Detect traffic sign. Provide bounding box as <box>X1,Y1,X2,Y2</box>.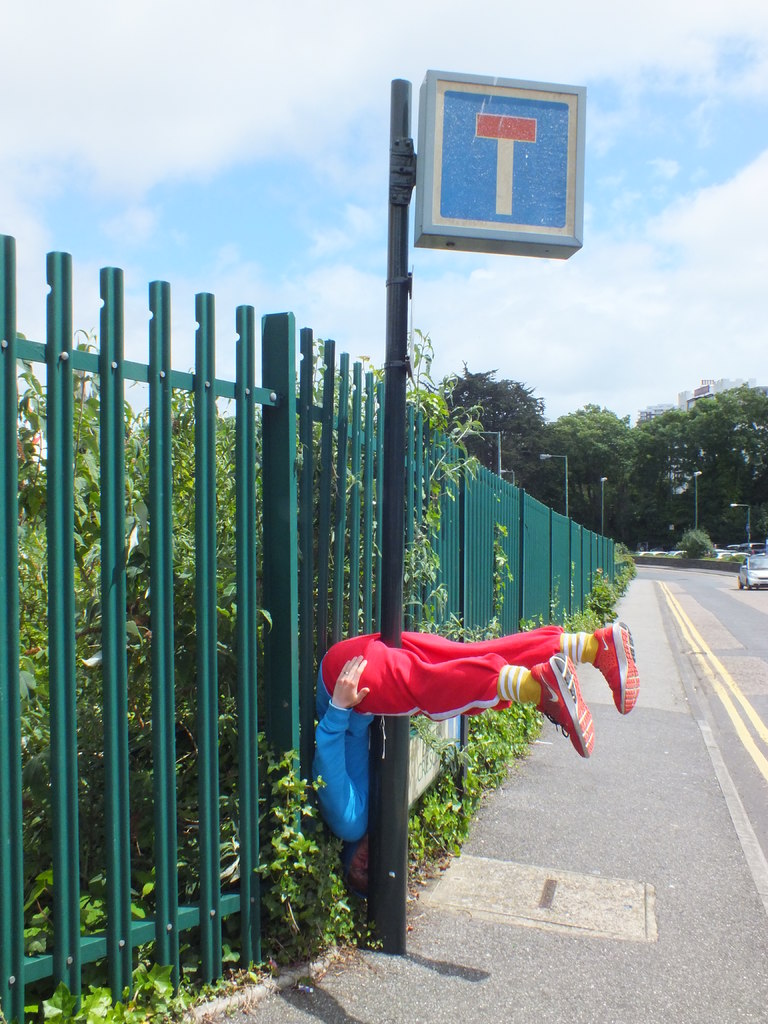
<box>410,63,583,254</box>.
